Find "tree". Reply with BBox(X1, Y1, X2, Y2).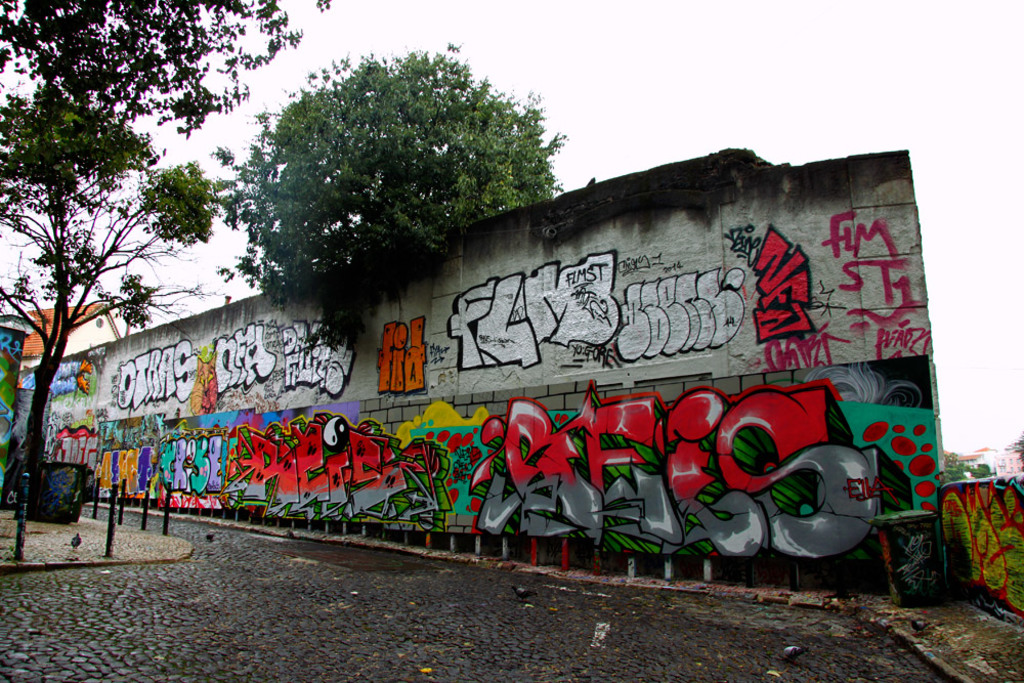
BBox(208, 40, 559, 321).
